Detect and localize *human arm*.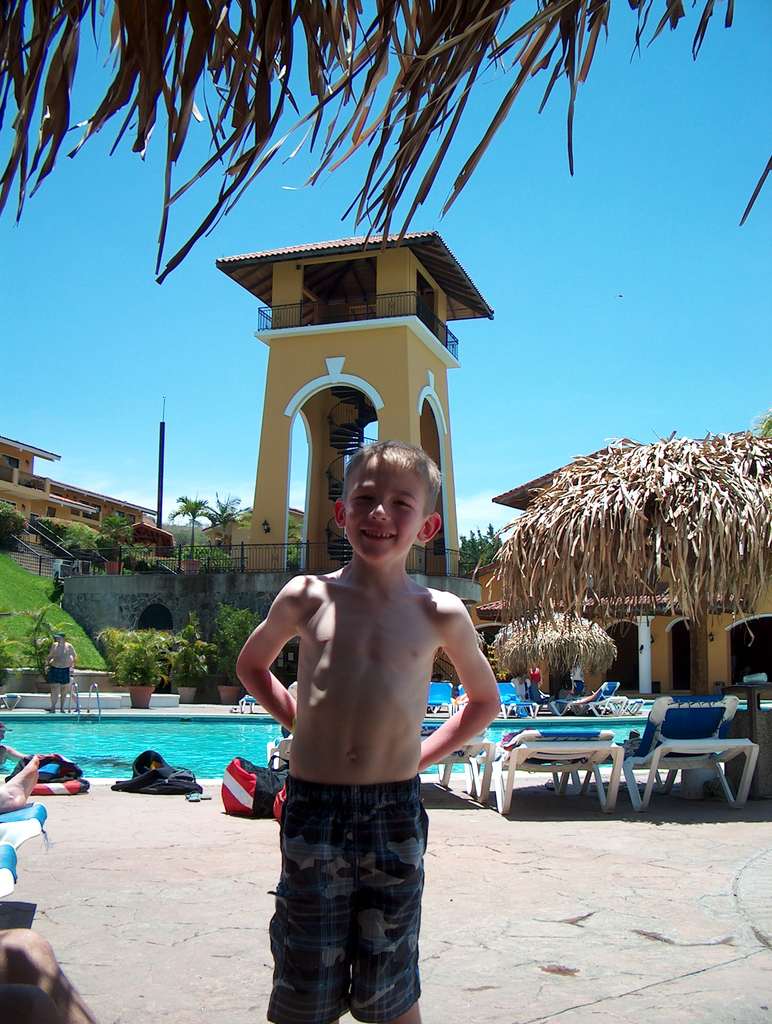
Localized at crop(238, 597, 306, 754).
